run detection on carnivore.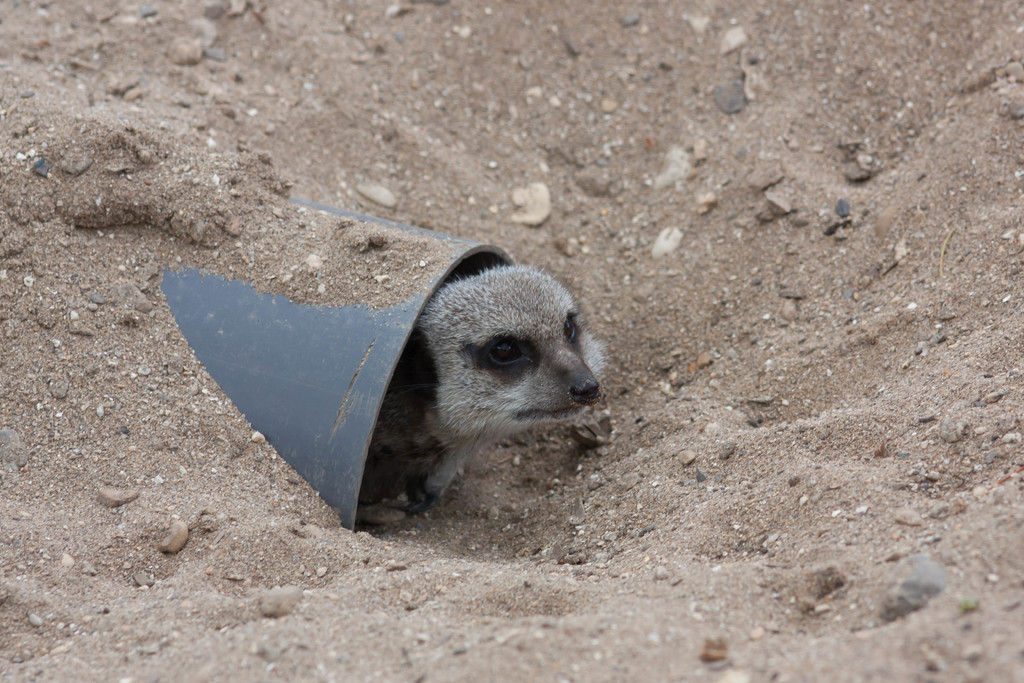
Result: box=[360, 260, 608, 524].
